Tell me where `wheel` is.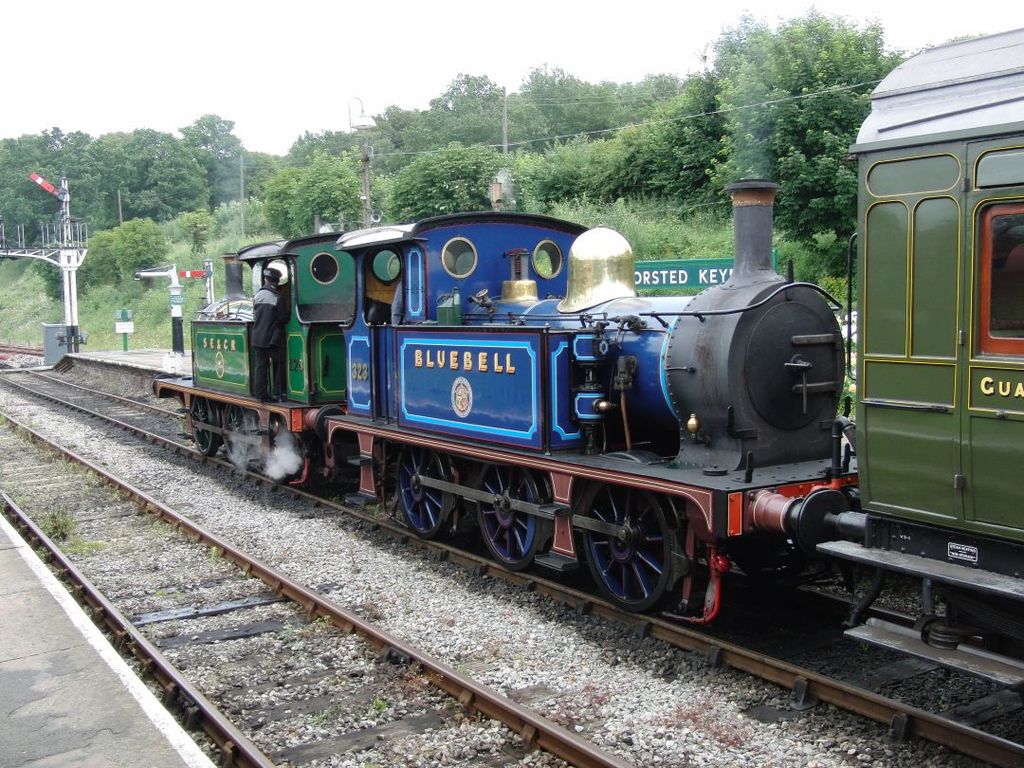
`wheel` is at (left=263, top=419, right=312, bottom=491).
